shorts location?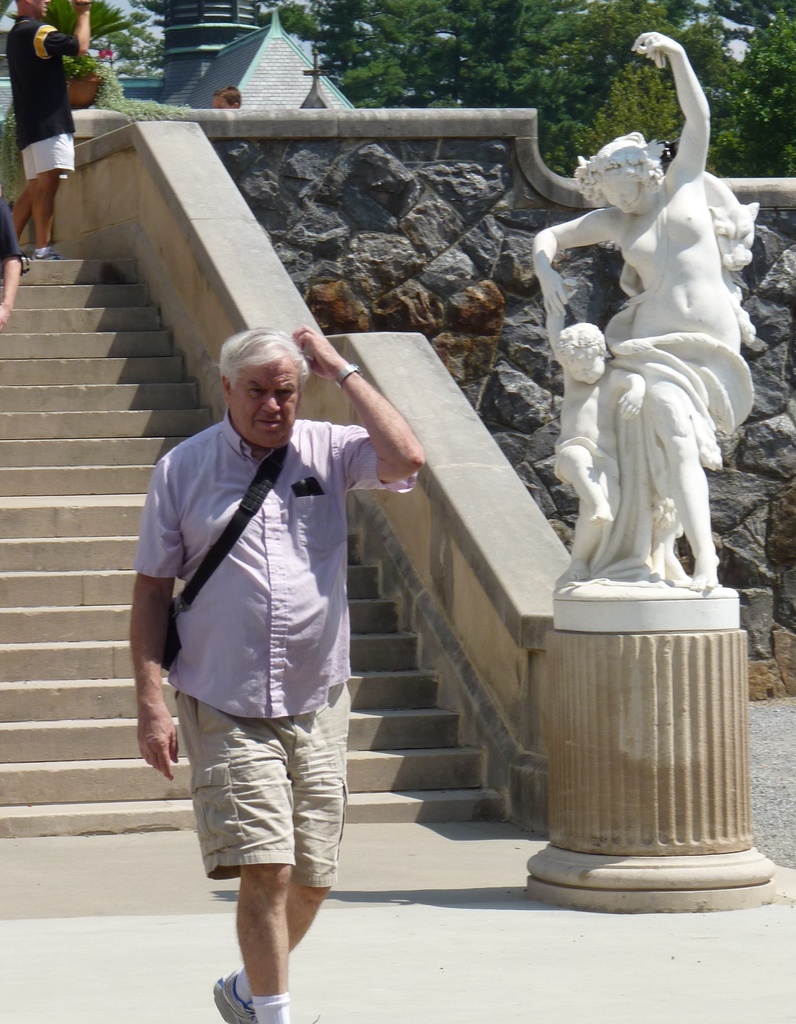
pyautogui.locateOnScreen(185, 708, 364, 881)
